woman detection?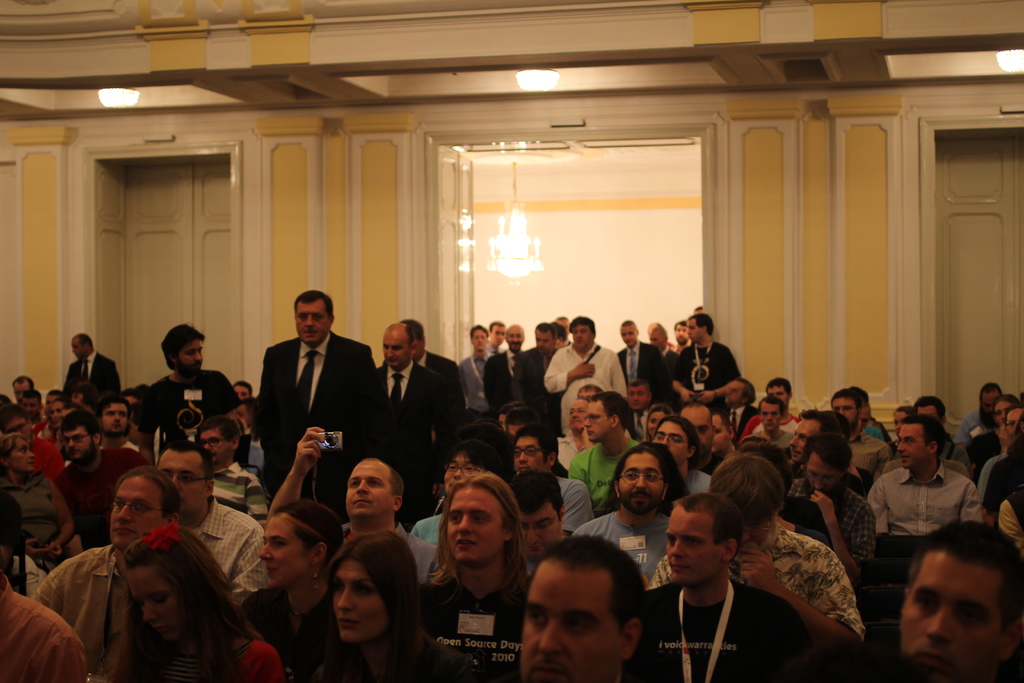
x1=98 y1=524 x2=289 y2=682
